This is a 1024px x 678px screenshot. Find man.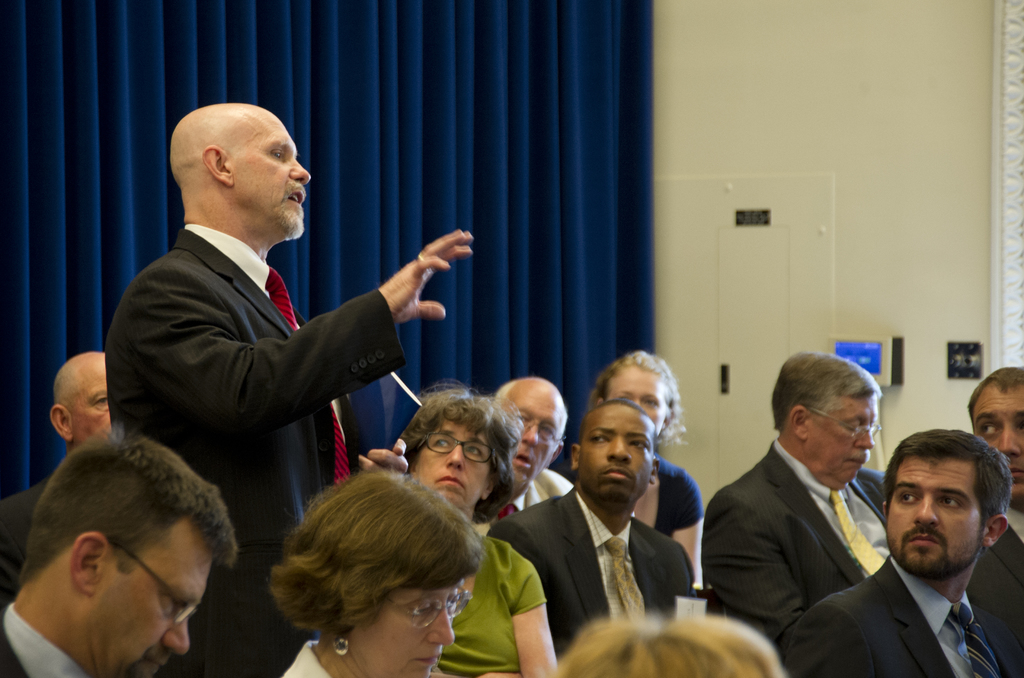
Bounding box: detection(0, 430, 237, 677).
